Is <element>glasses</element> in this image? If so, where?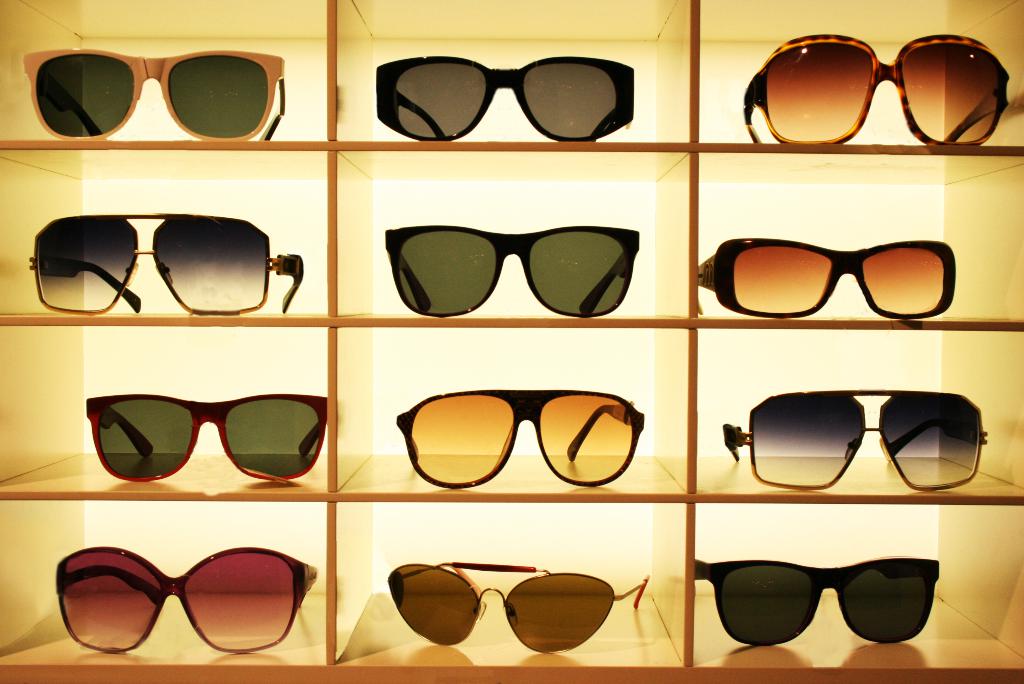
Yes, at 79:387:328:481.
